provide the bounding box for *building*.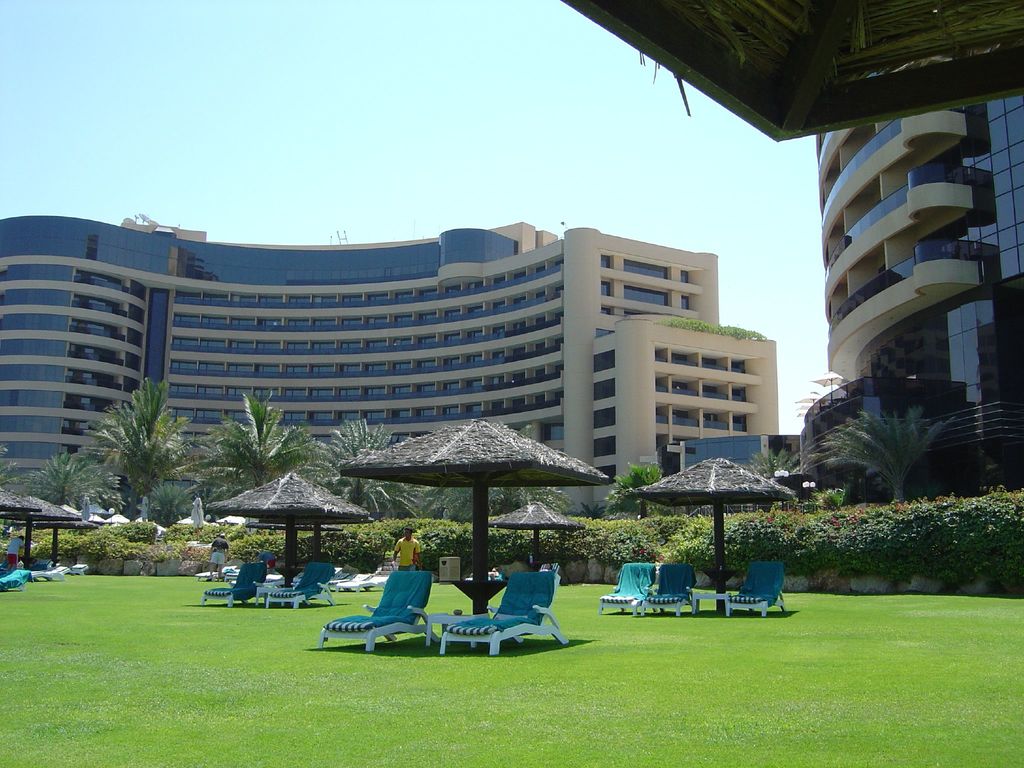
(800, 95, 1023, 499).
